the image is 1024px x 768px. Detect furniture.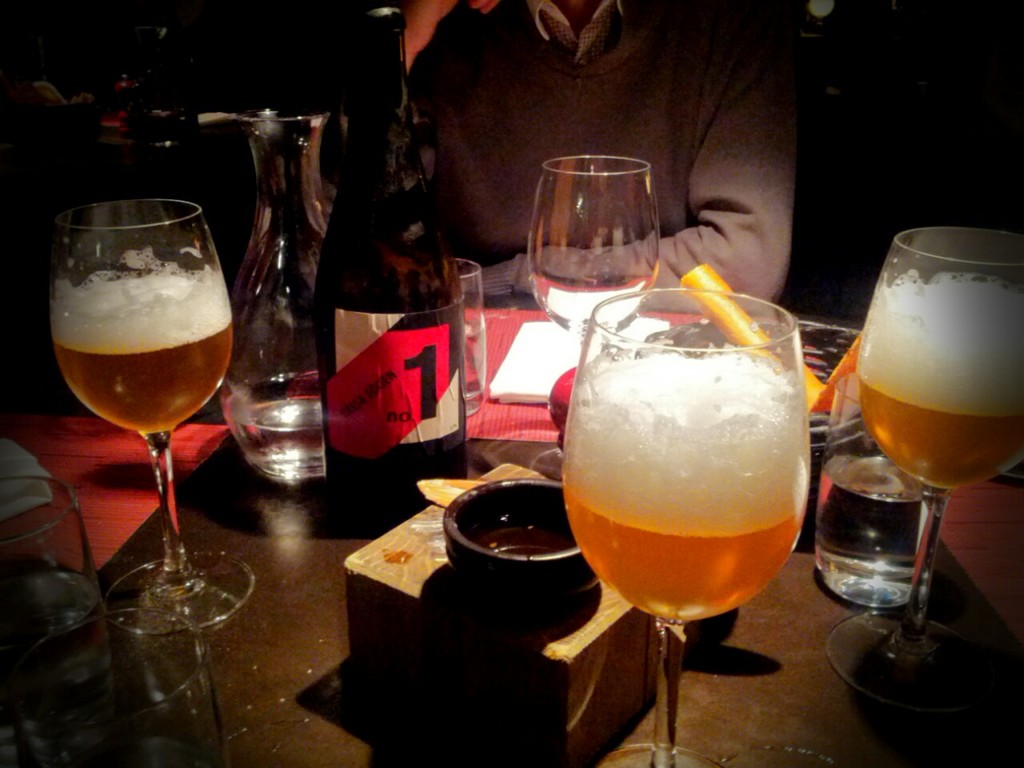
Detection: 0,285,1023,764.
